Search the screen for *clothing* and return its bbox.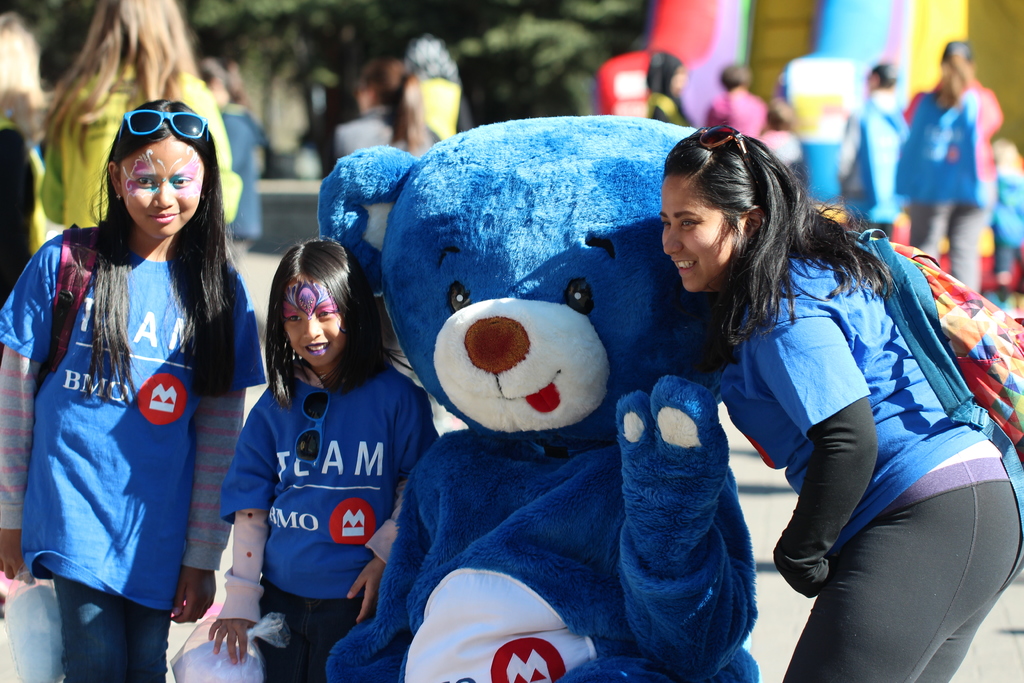
Found: [893,91,998,293].
